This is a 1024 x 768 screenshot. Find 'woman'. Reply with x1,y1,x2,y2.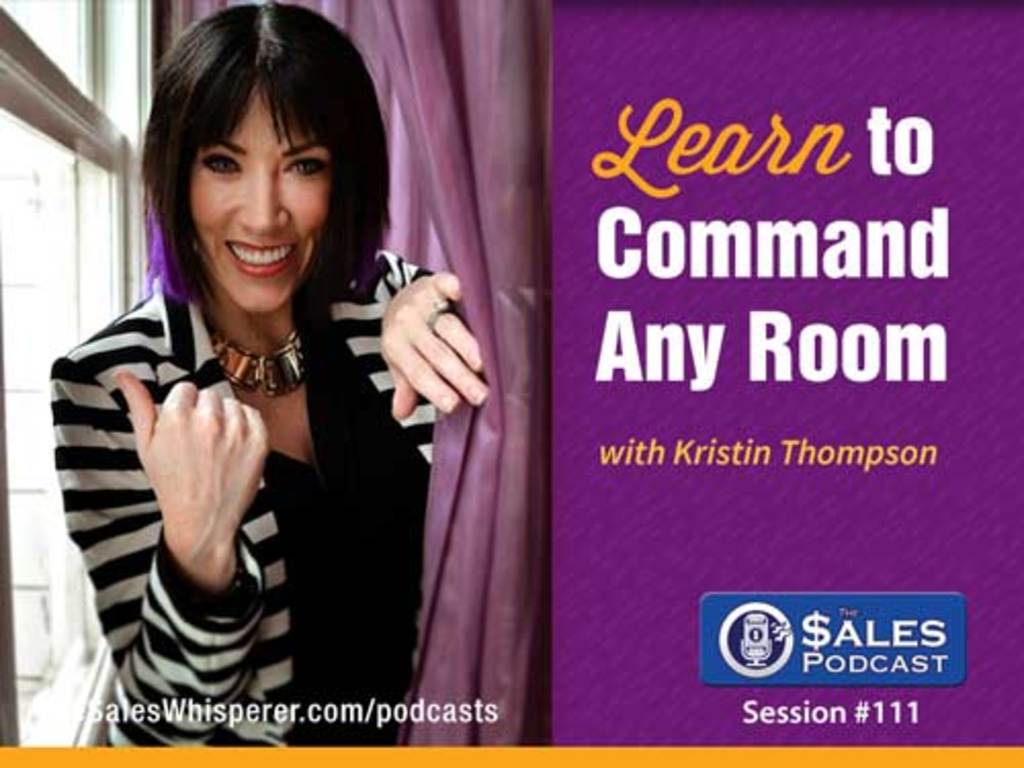
72,43,496,745.
